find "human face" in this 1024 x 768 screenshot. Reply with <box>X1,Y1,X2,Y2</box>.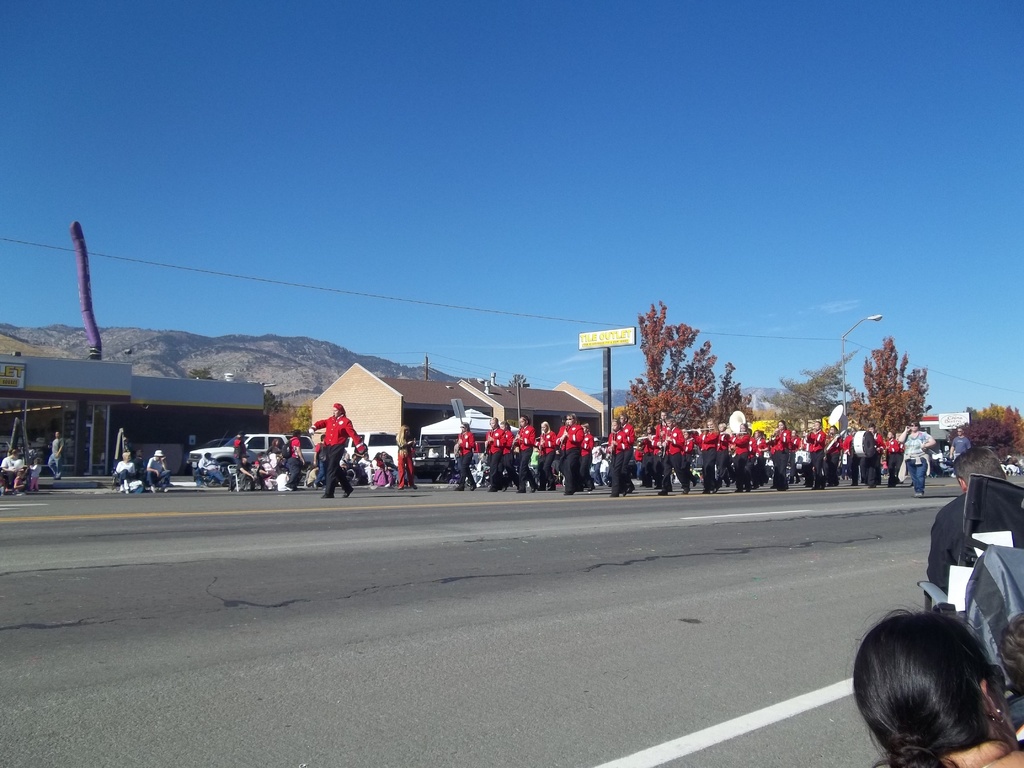
<box>666,421,672,428</box>.
